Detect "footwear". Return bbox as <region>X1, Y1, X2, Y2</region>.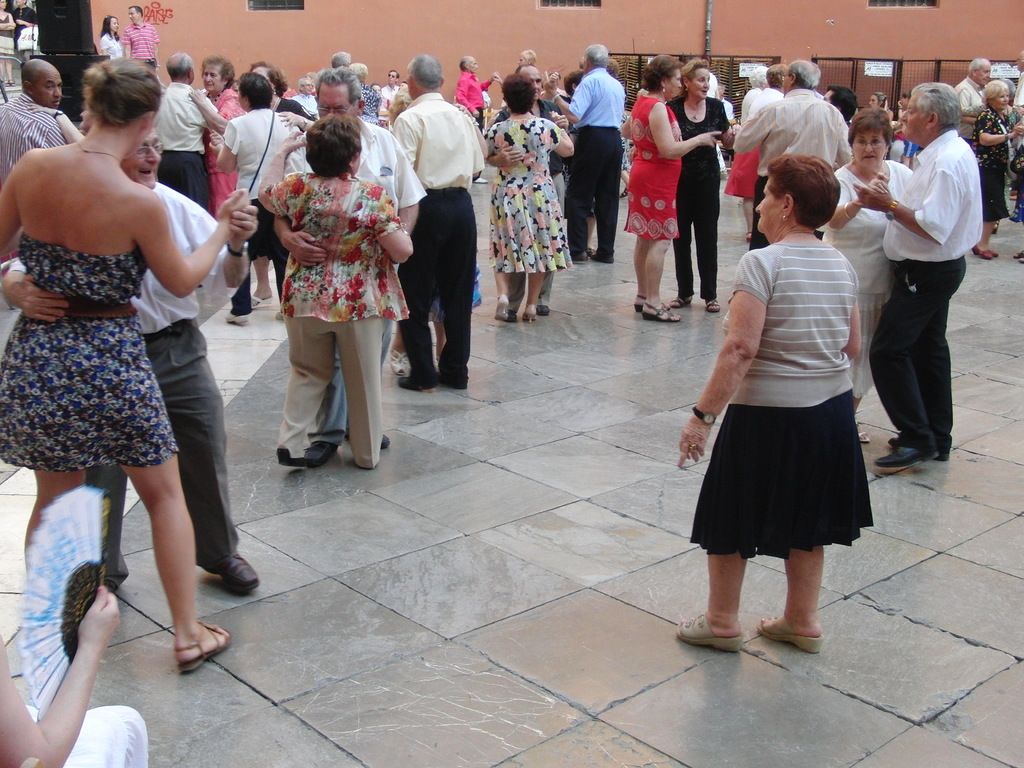
<region>396, 376, 438, 396</region>.
